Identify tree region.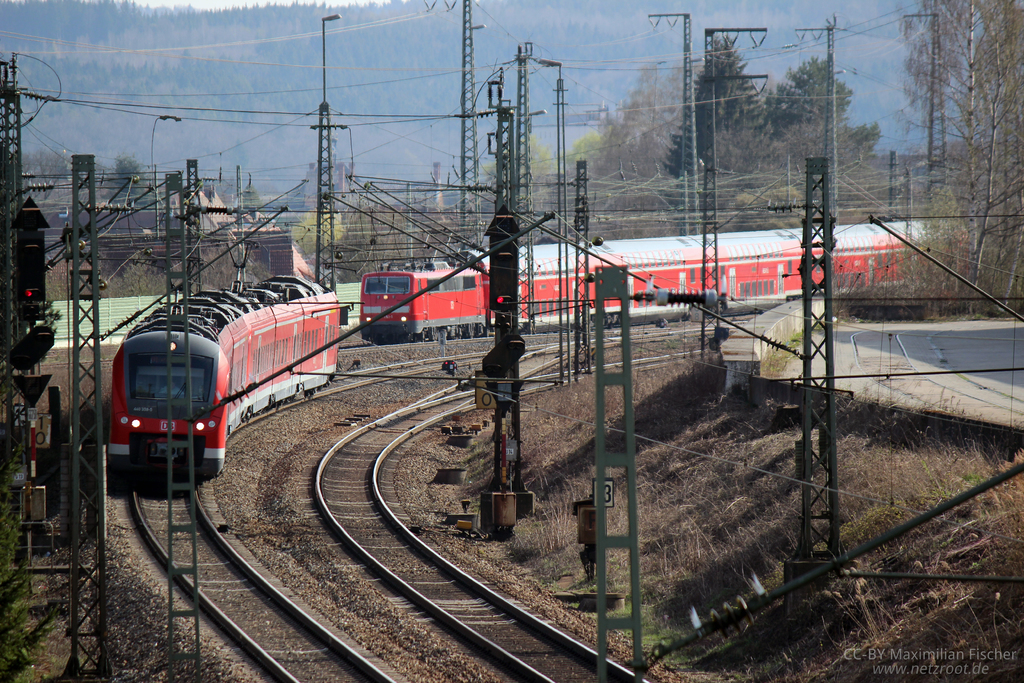
Region: x1=659, y1=35, x2=783, y2=235.
